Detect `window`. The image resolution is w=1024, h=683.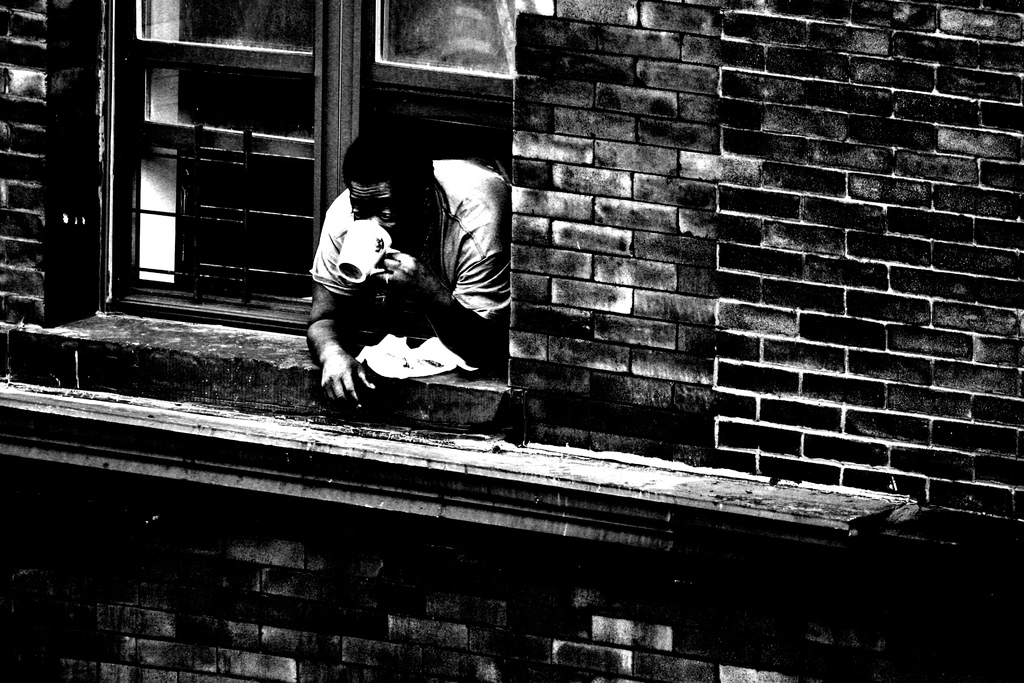
<bbox>98, 0, 510, 366</bbox>.
